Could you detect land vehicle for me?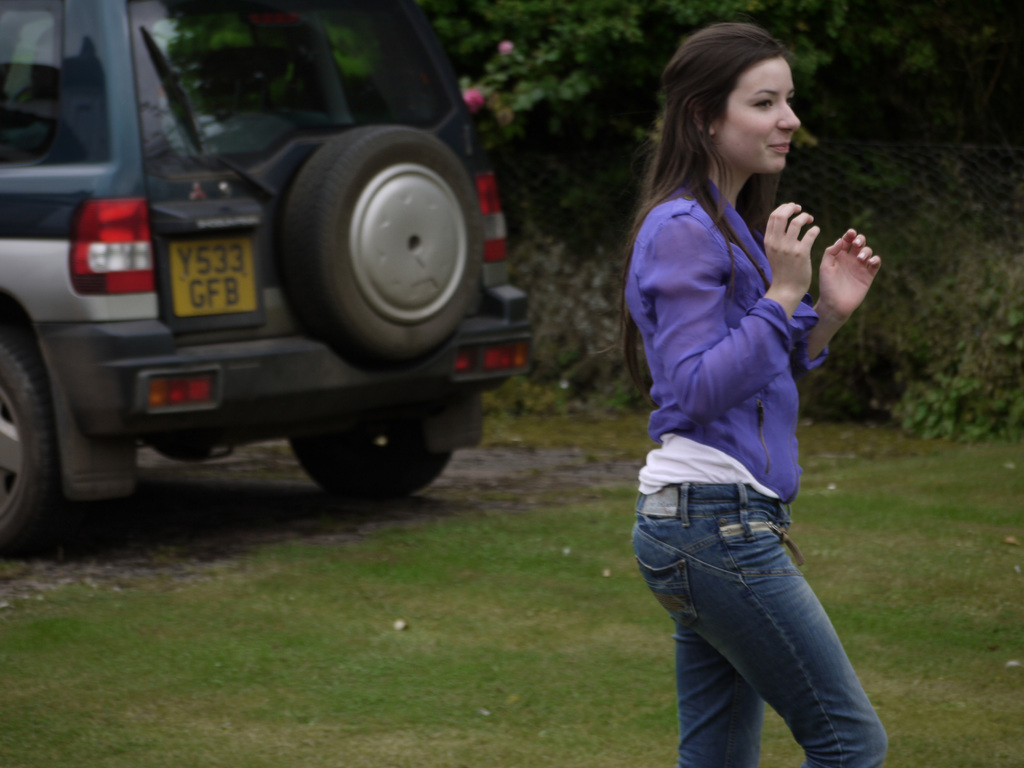
Detection result: [x1=0, y1=0, x2=536, y2=554].
